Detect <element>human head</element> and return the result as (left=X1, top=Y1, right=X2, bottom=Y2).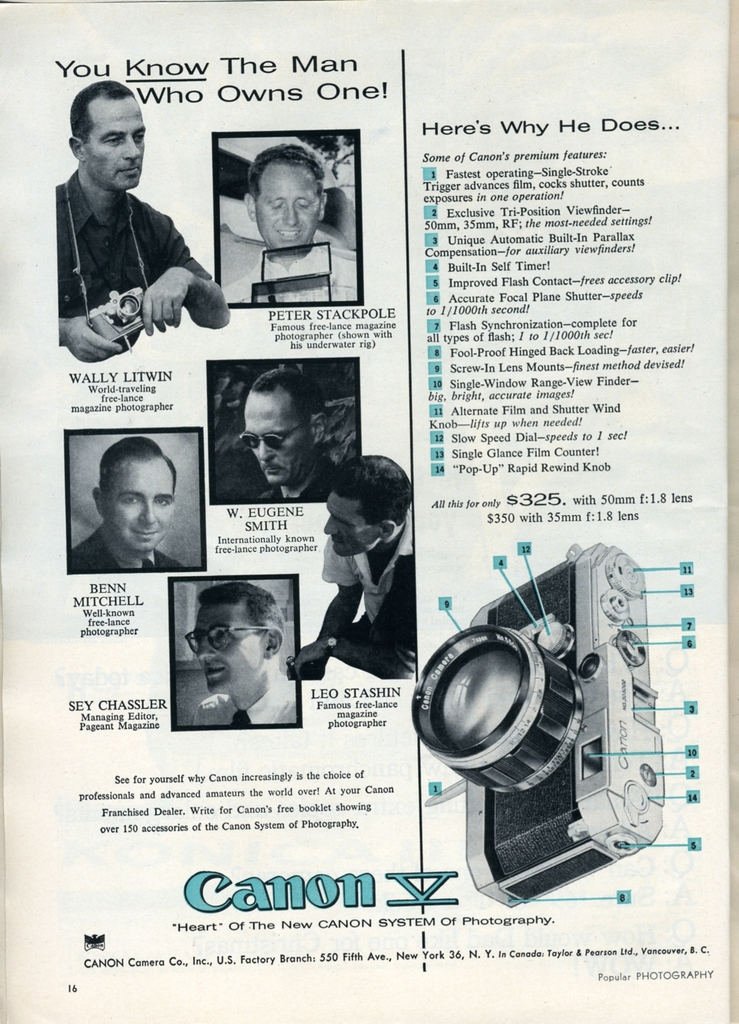
(left=241, top=368, right=329, bottom=483).
